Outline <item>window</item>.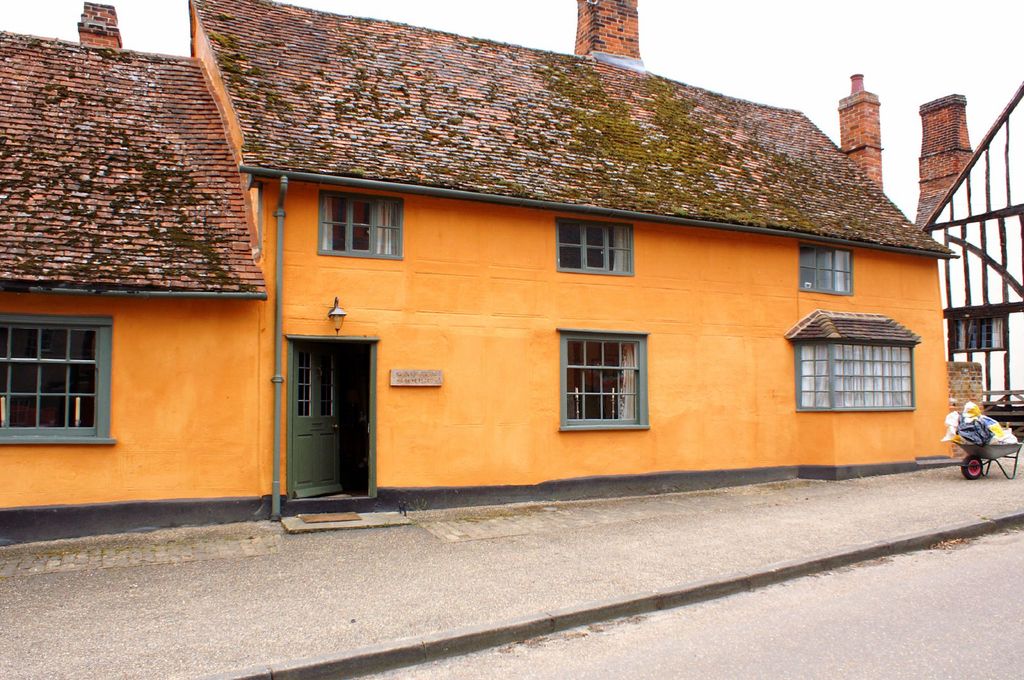
Outline: [x1=19, y1=291, x2=117, y2=439].
